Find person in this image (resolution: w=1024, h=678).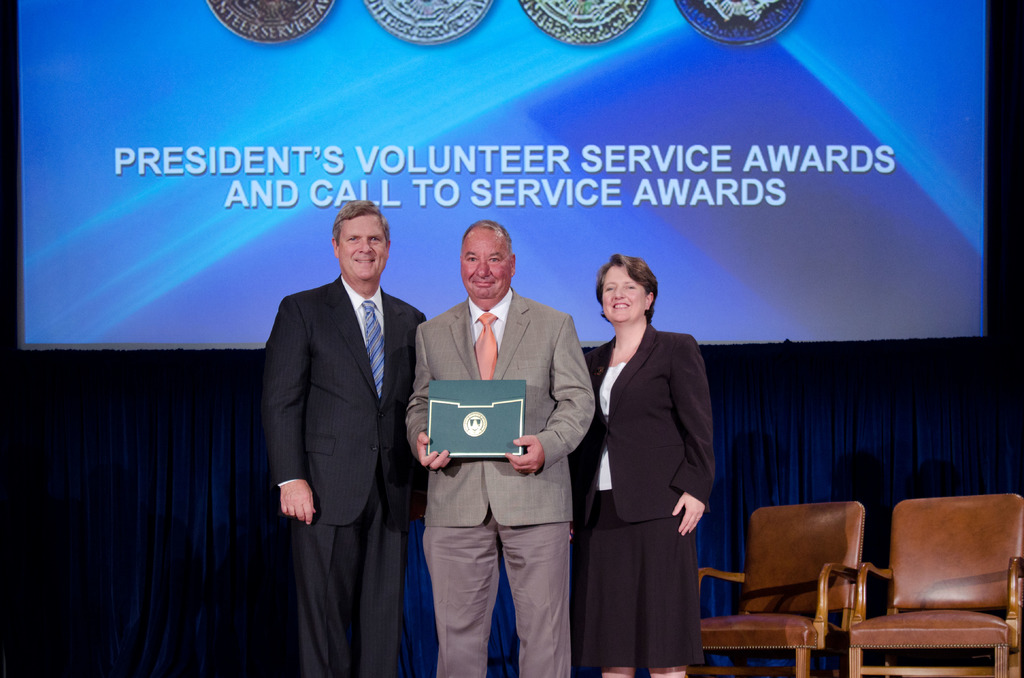
403, 220, 598, 677.
